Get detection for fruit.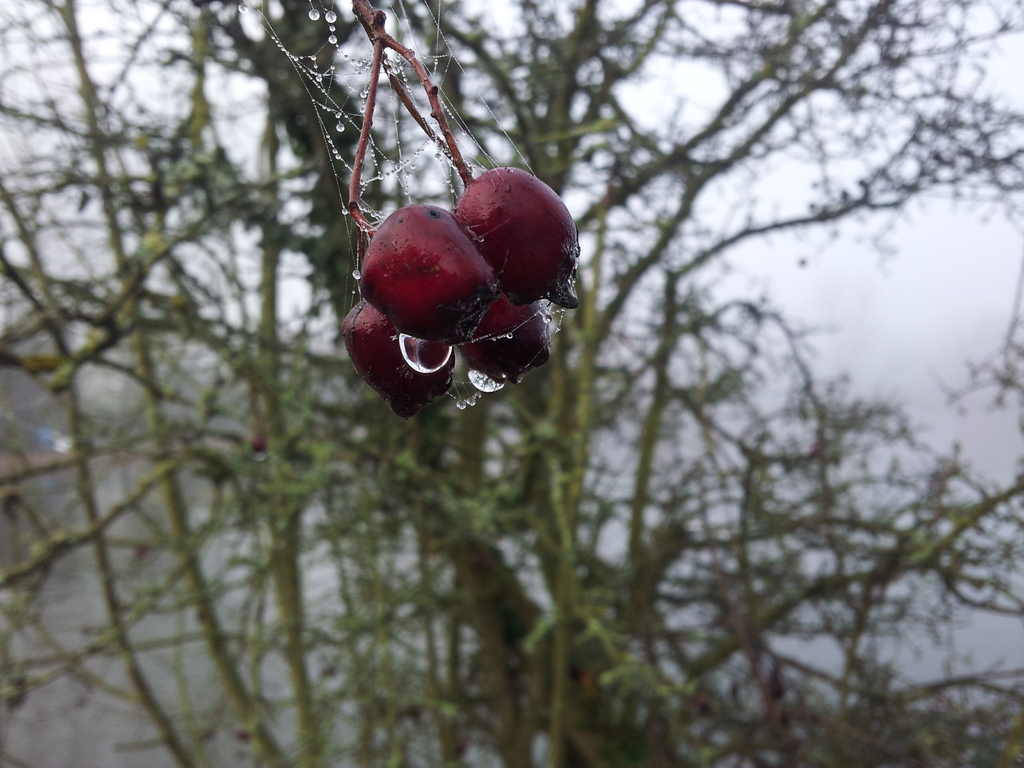
Detection: [454,296,559,385].
